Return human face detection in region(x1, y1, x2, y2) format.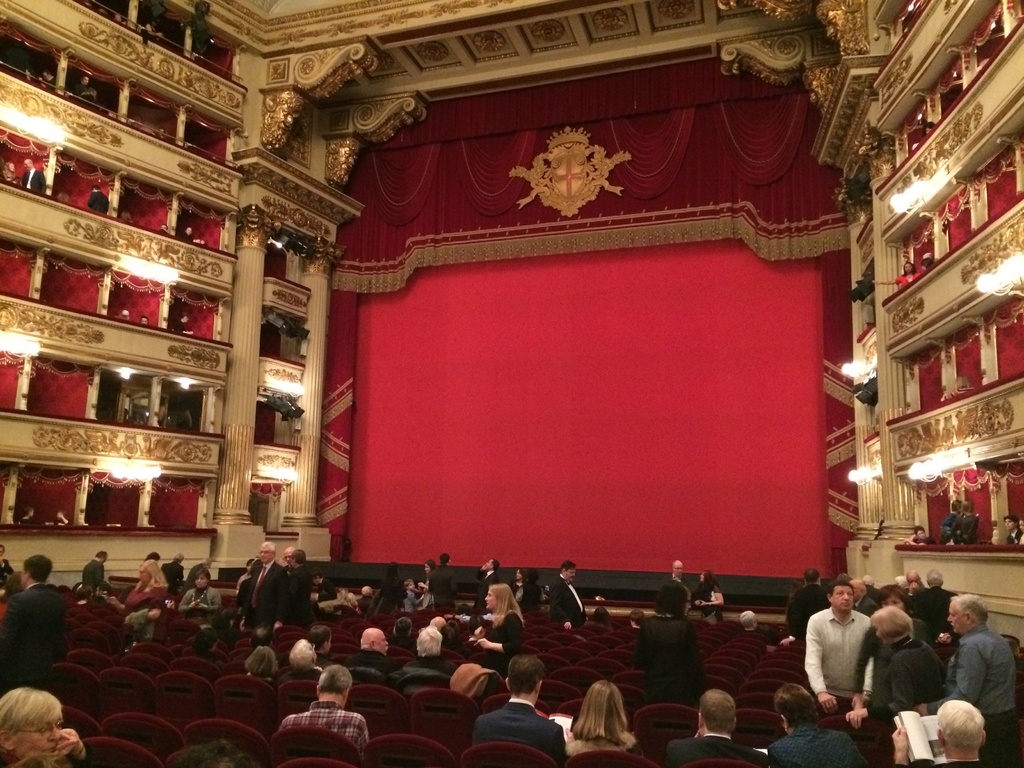
region(851, 583, 858, 600).
